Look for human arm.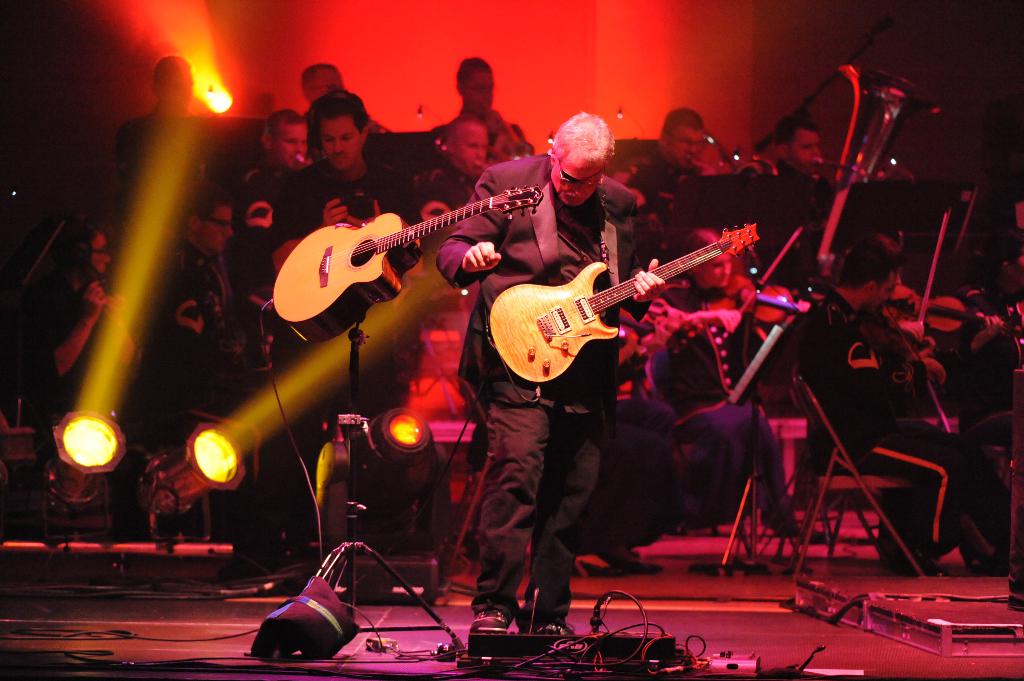
Found: locate(966, 314, 1017, 356).
